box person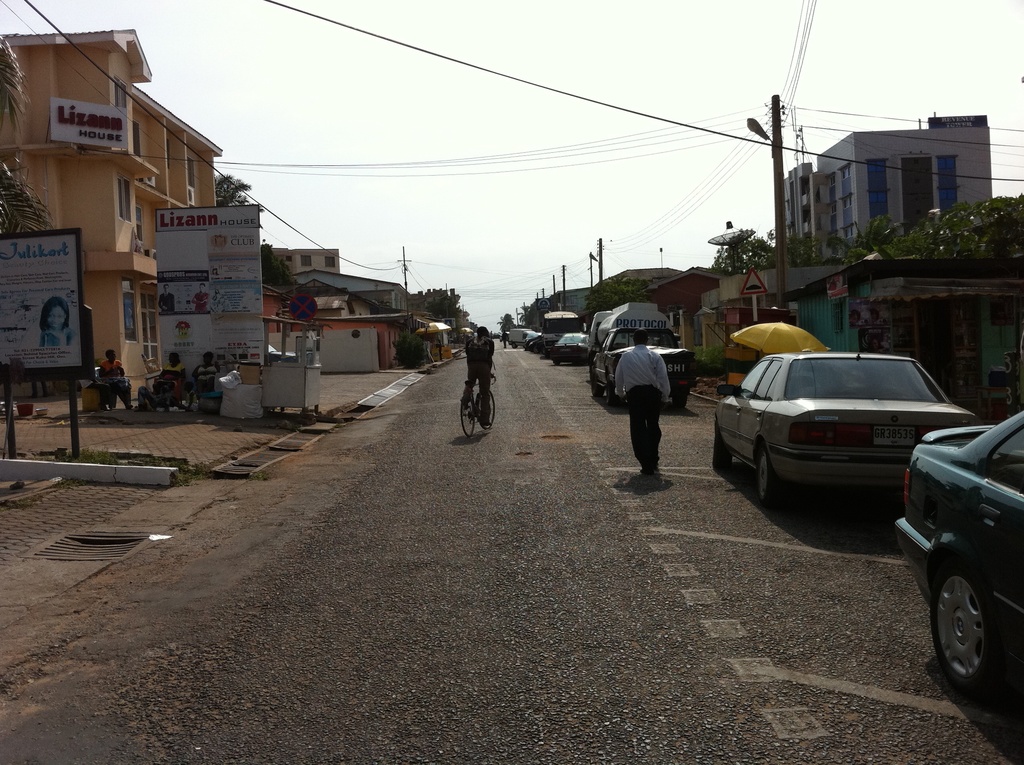
Rect(612, 329, 673, 479)
